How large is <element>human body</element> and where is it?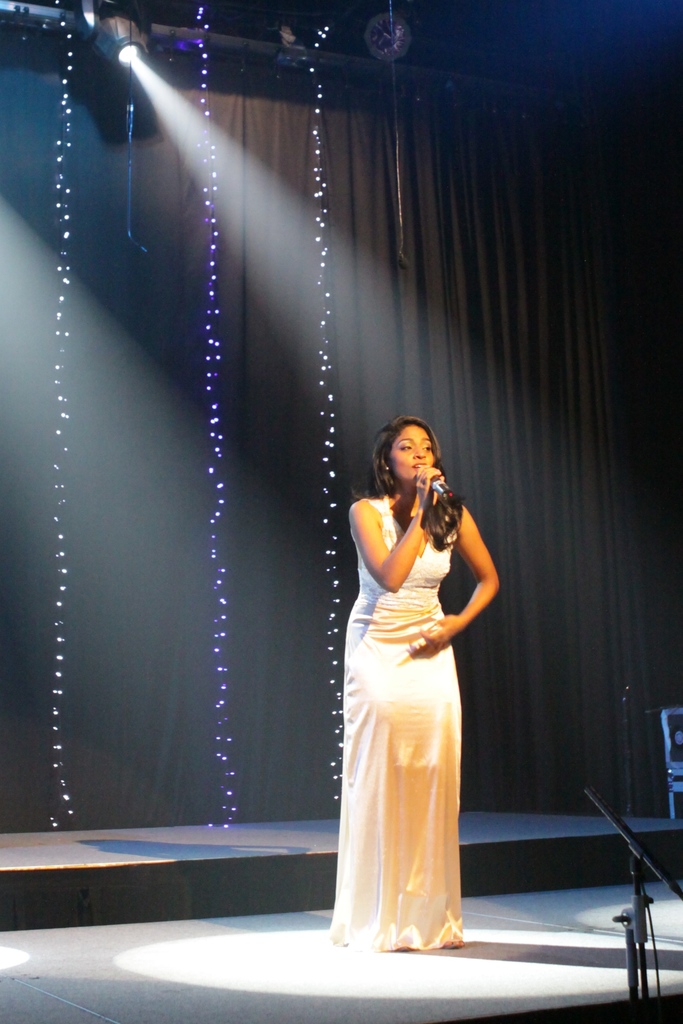
Bounding box: <bbox>333, 413, 497, 937</bbox>.
